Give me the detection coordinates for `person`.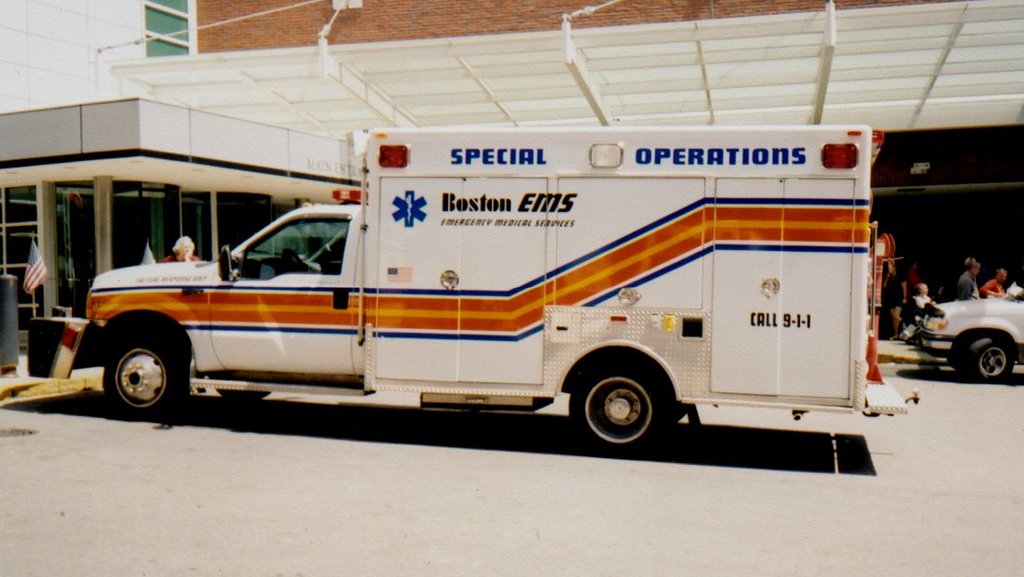
rect(913, 281, 932, 310).
